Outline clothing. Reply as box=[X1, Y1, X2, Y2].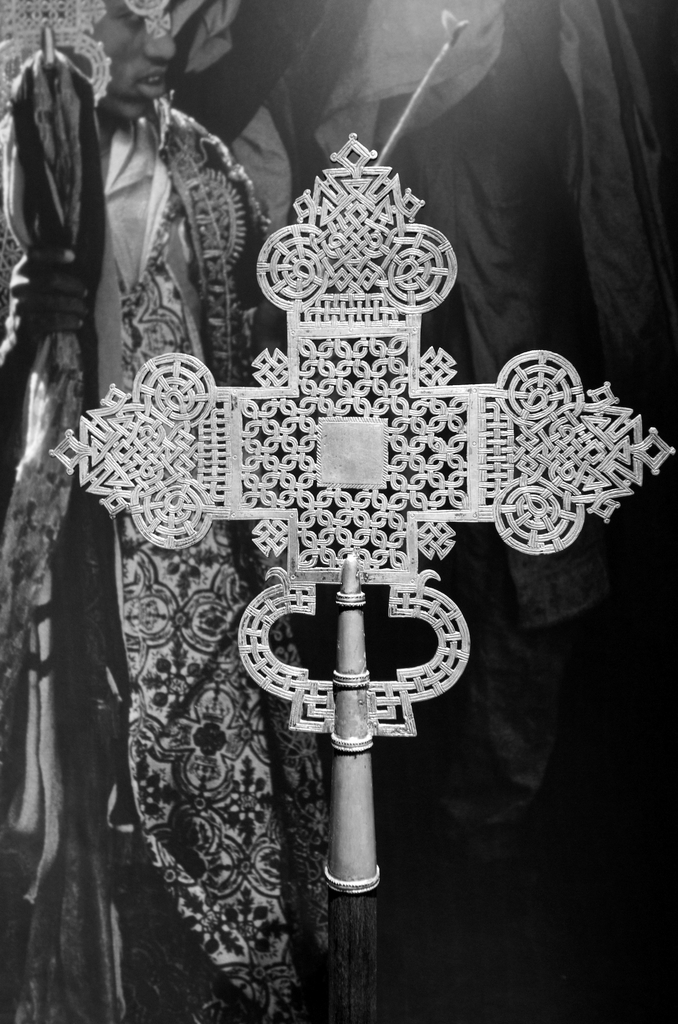
box=[297, 0, 672, 834].
